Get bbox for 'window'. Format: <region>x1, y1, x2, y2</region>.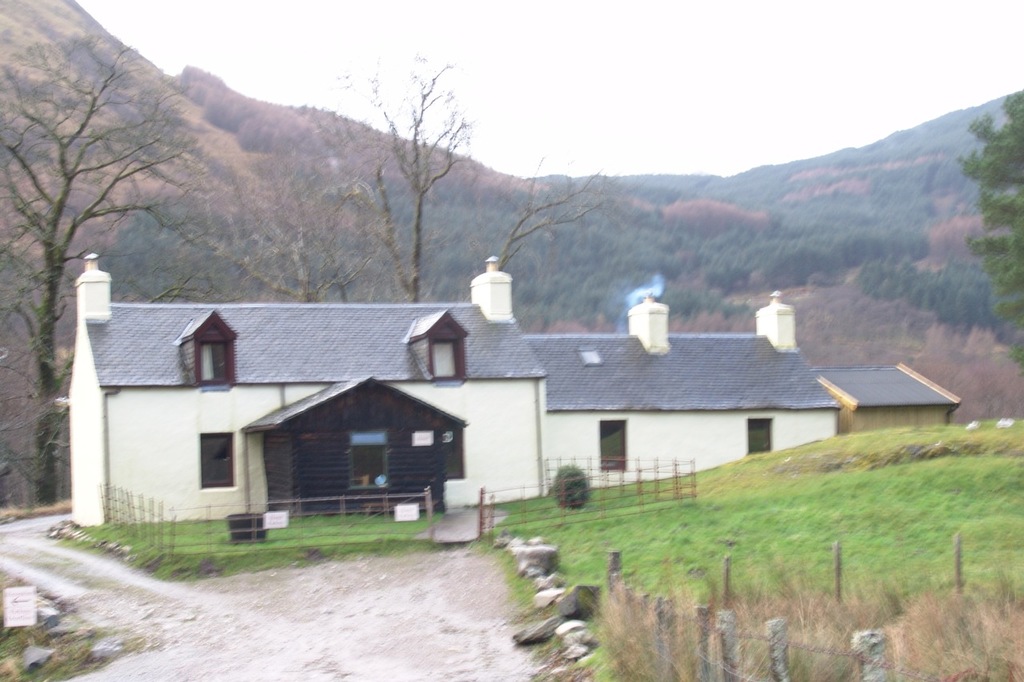
<region>194, 425, 231, 490</region>.
